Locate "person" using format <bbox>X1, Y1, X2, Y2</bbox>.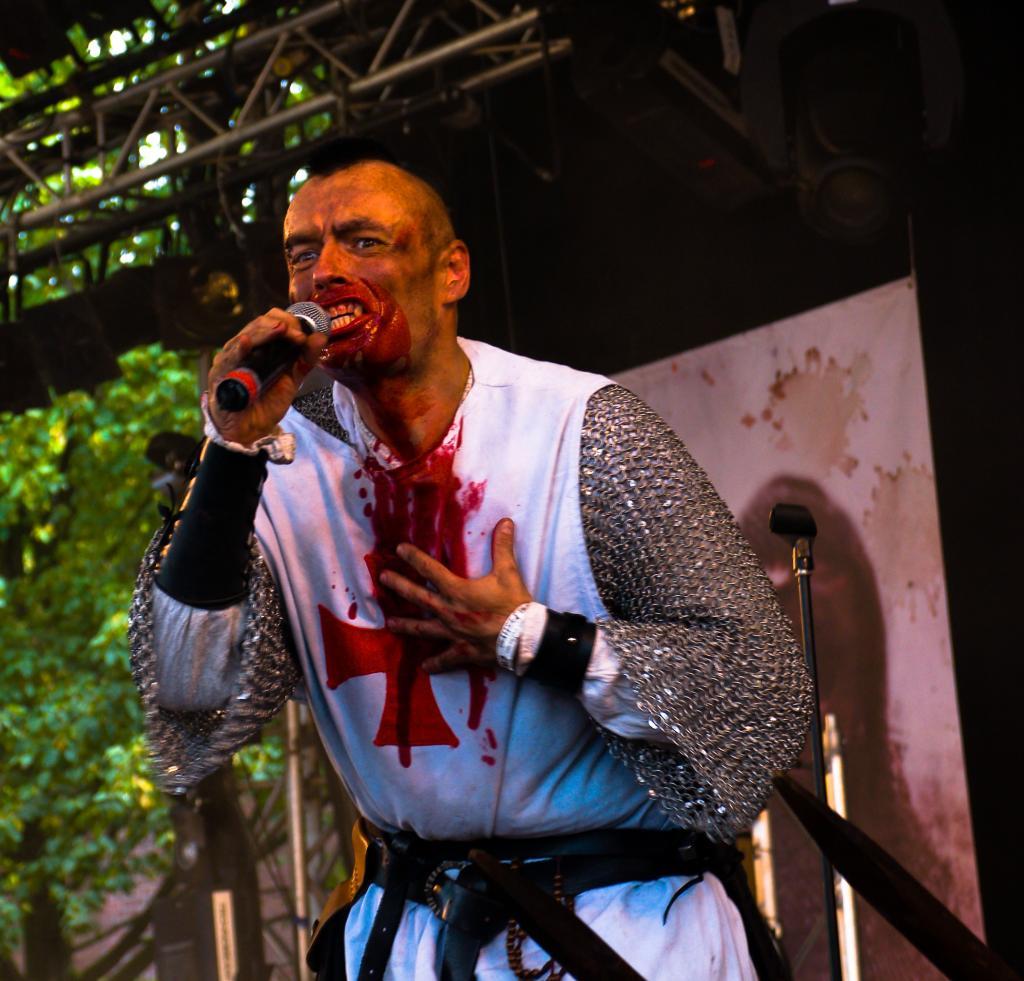
<bbox>222, 161, 775, 980</bbox>.
